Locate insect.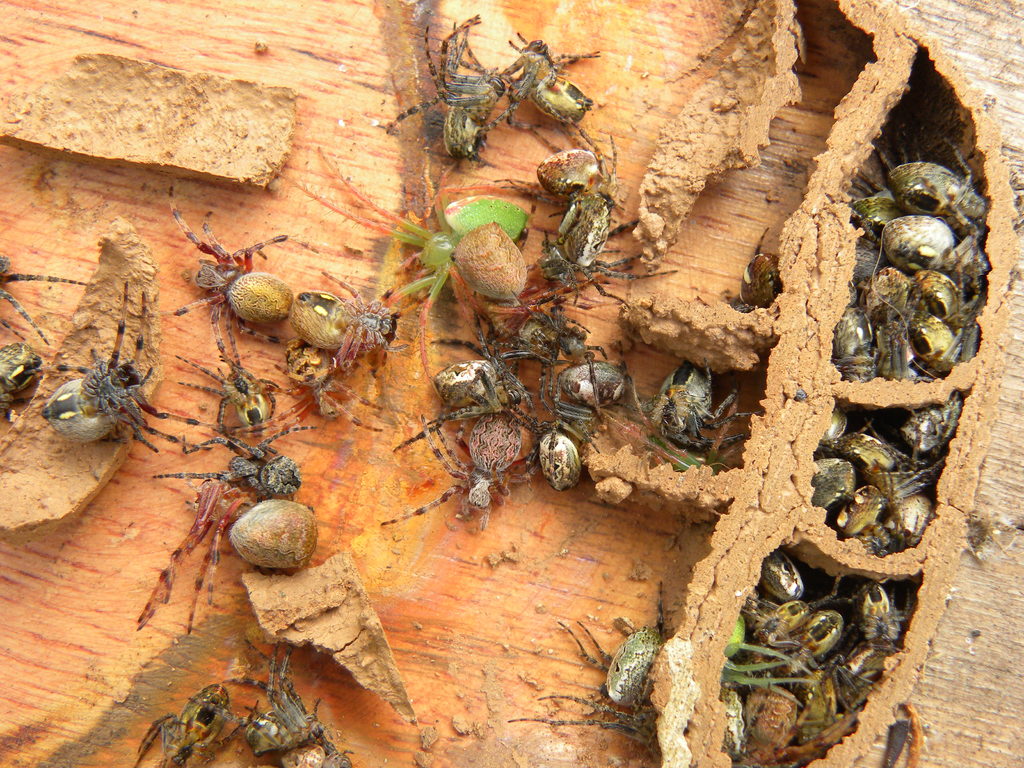
Bounding box: crop(134, 428, 316, 639).
